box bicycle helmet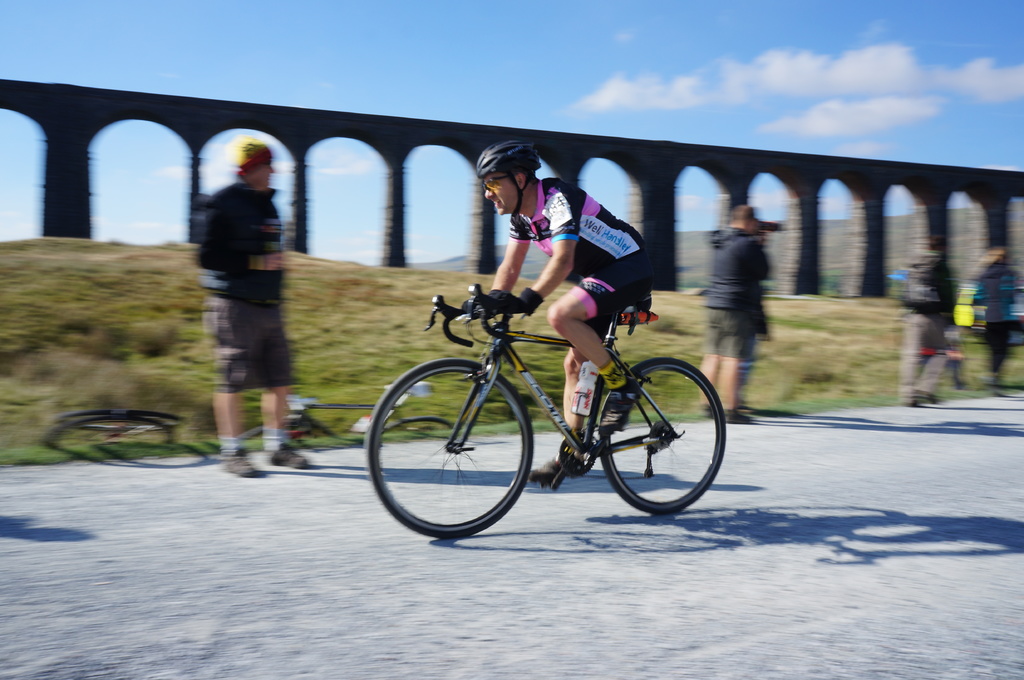
x1=475, y1=136, x2=543, y2=232
